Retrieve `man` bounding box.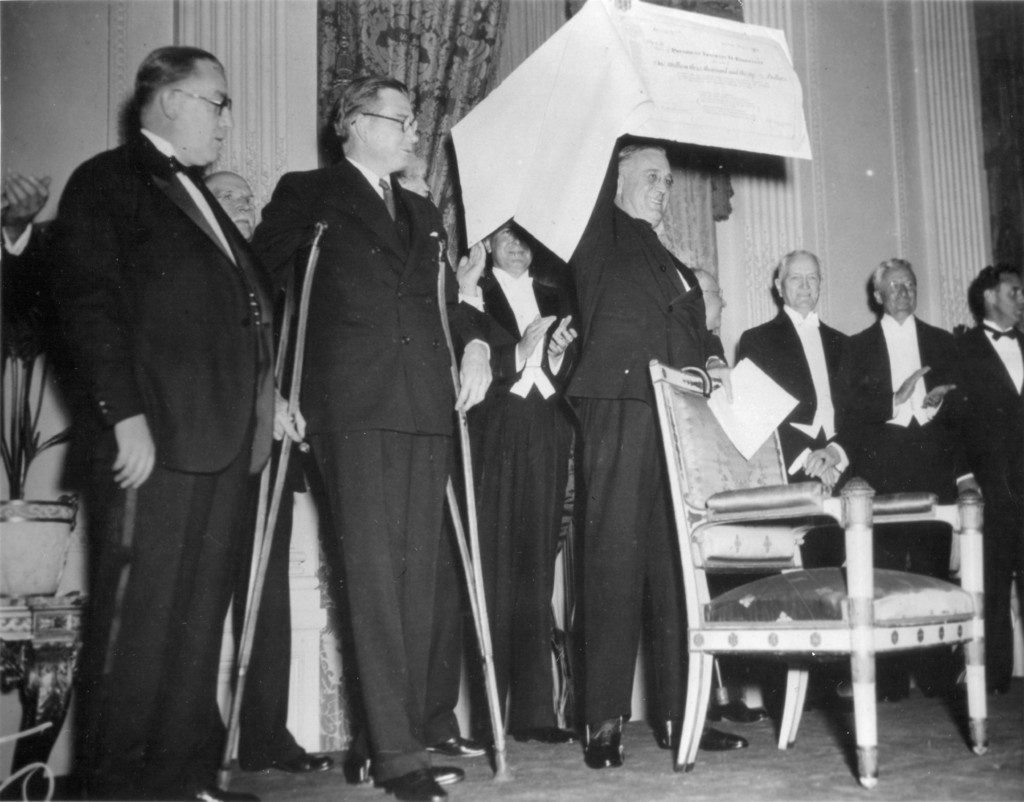
Bounding box: 566,0,746,768.
